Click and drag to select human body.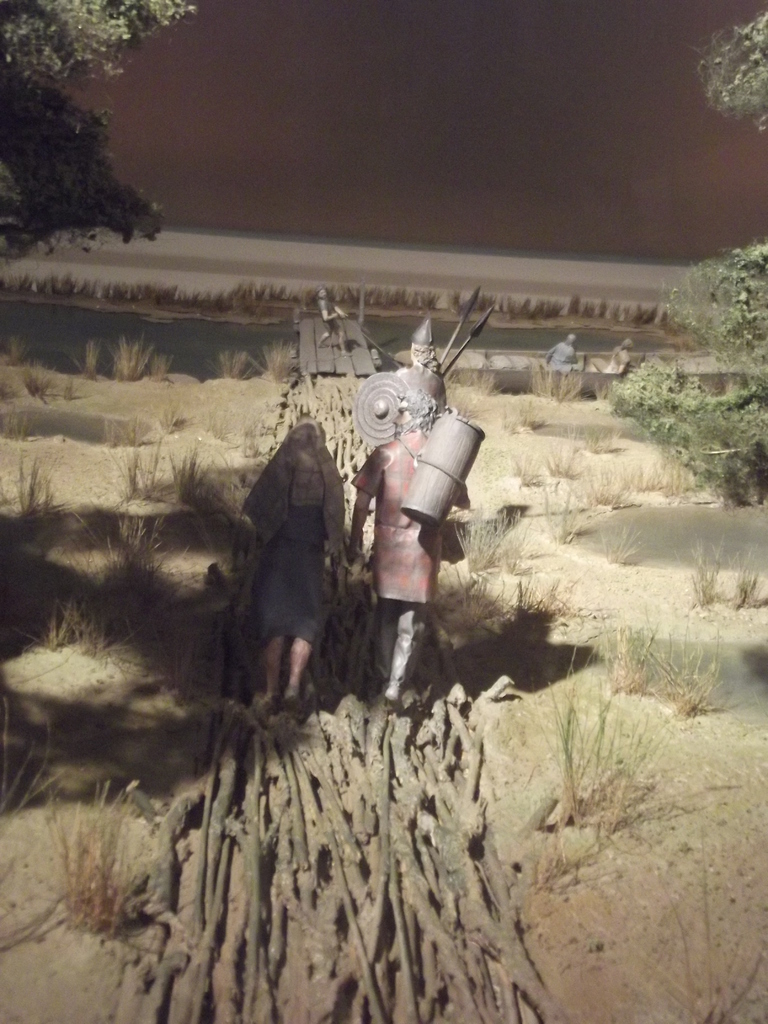
Selection: 394 314 449 404.
